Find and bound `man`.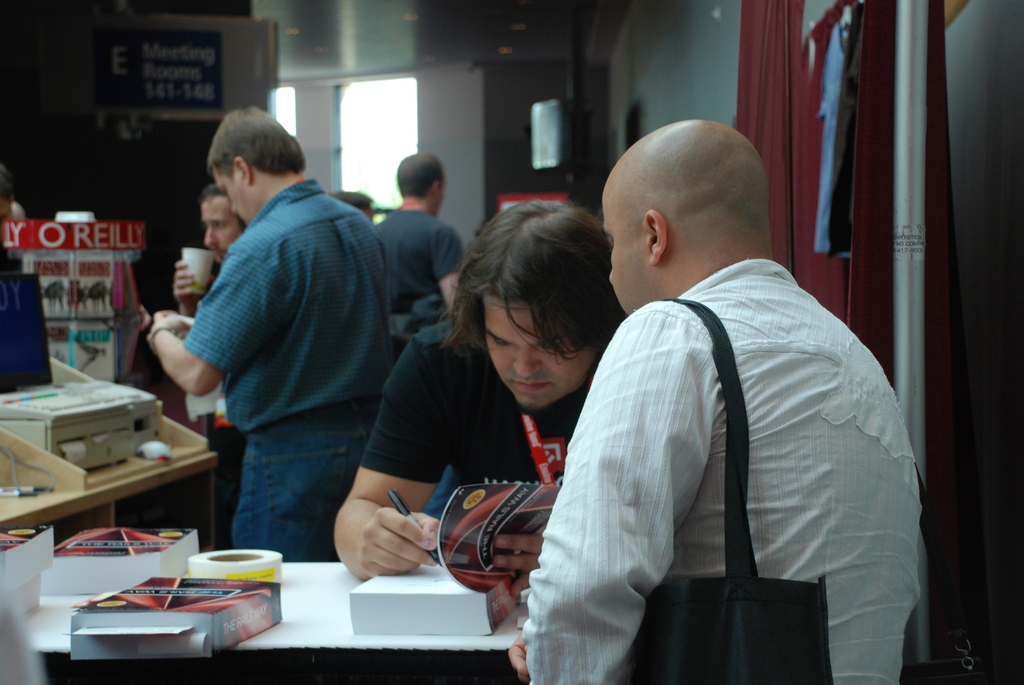
Bound: select_region(336, 201, 630, 579).
